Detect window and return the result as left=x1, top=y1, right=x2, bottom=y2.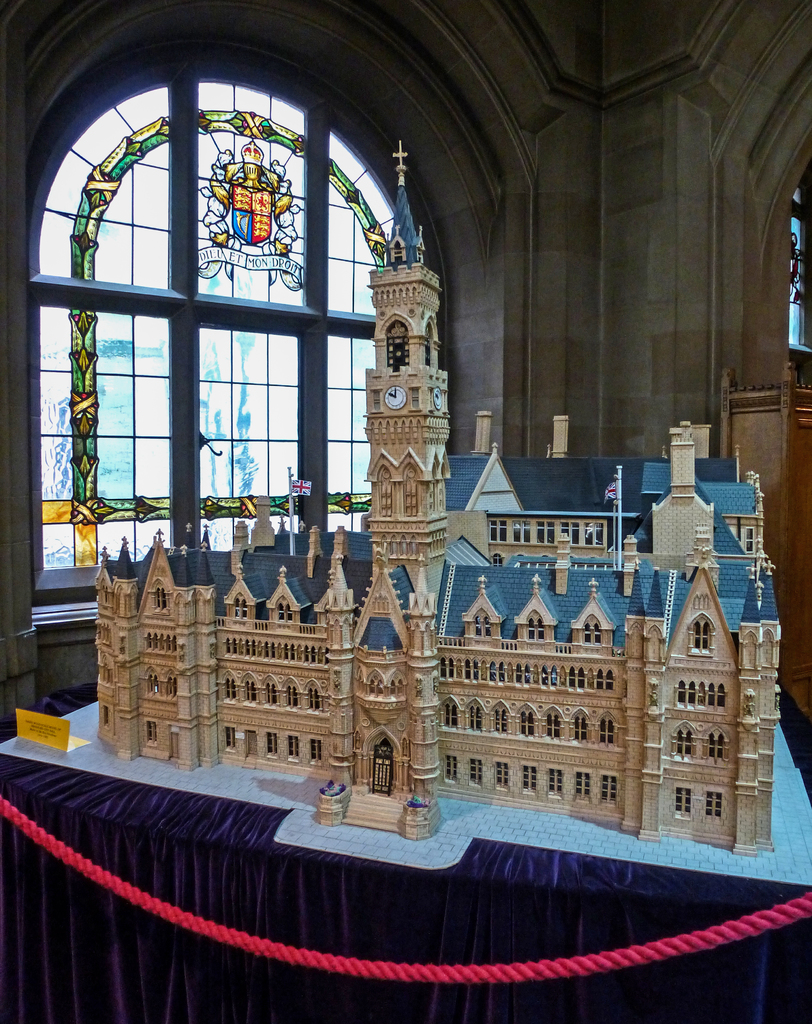
left=441, top=702, right=460, bottom=733.
